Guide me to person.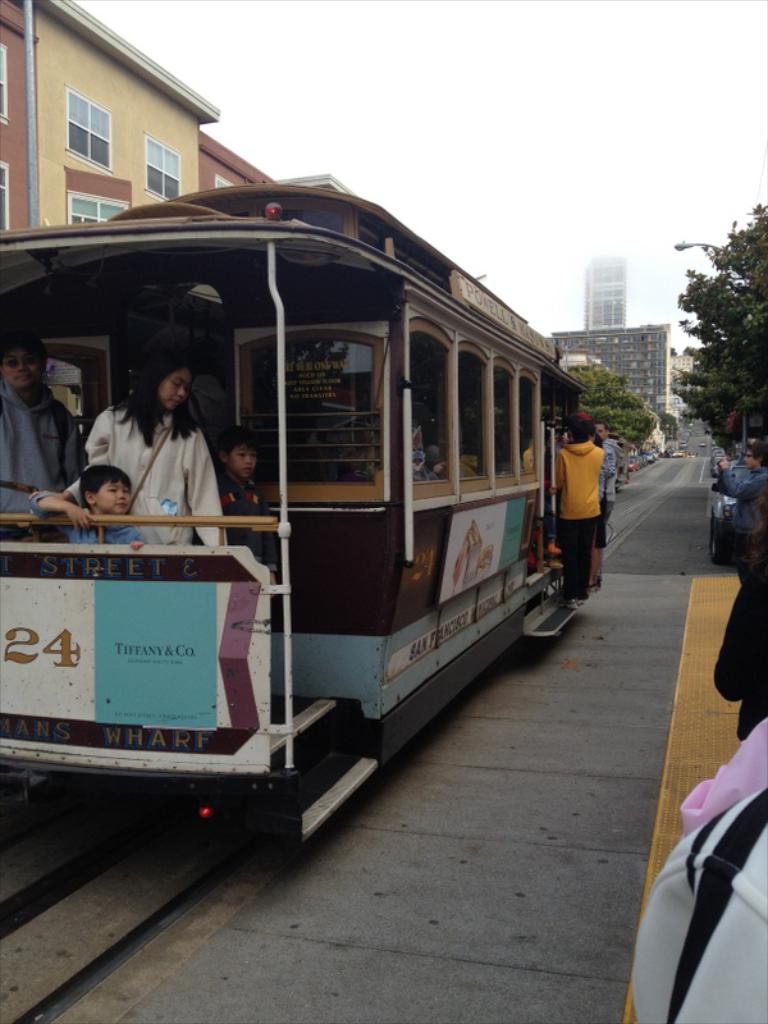
Guidance: bbox=(580, 406, 613, 589).
